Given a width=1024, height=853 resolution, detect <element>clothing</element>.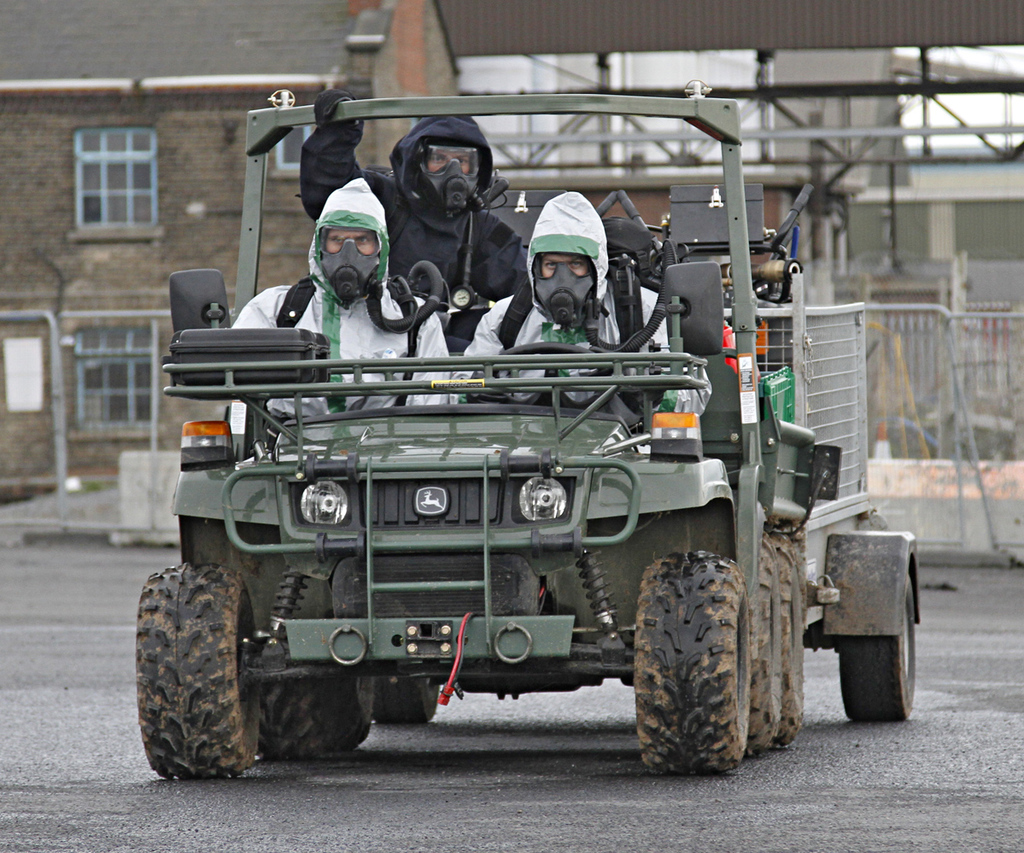
459/282/676/403.
